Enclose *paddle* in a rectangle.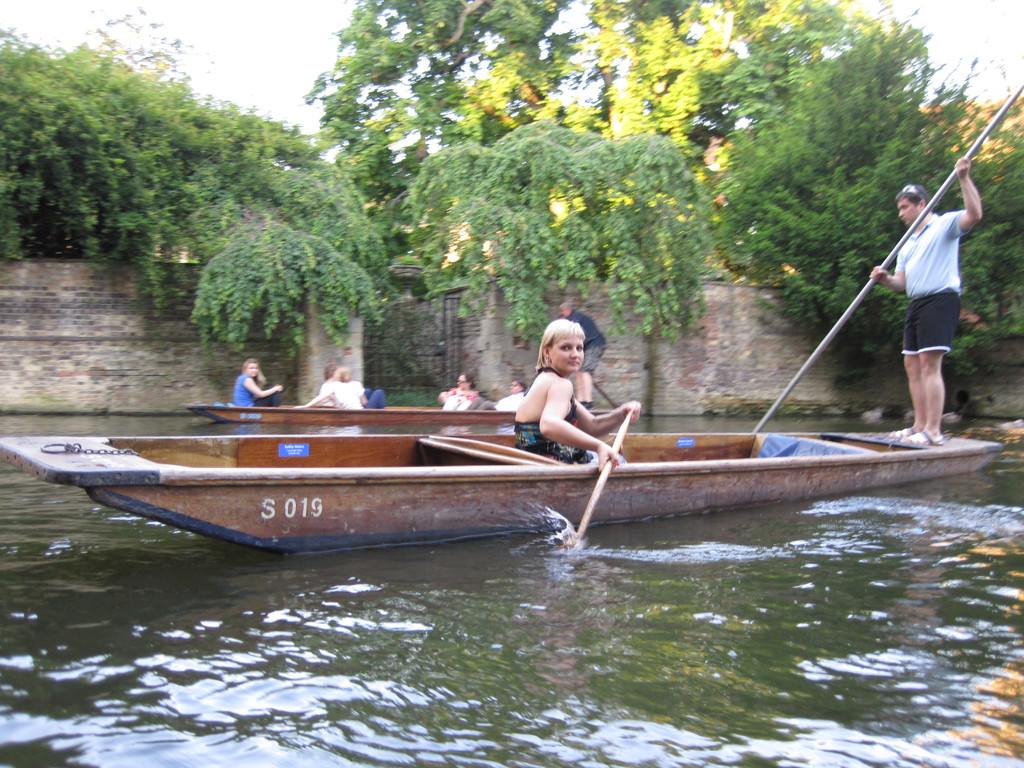
(753,80,1022,435).
